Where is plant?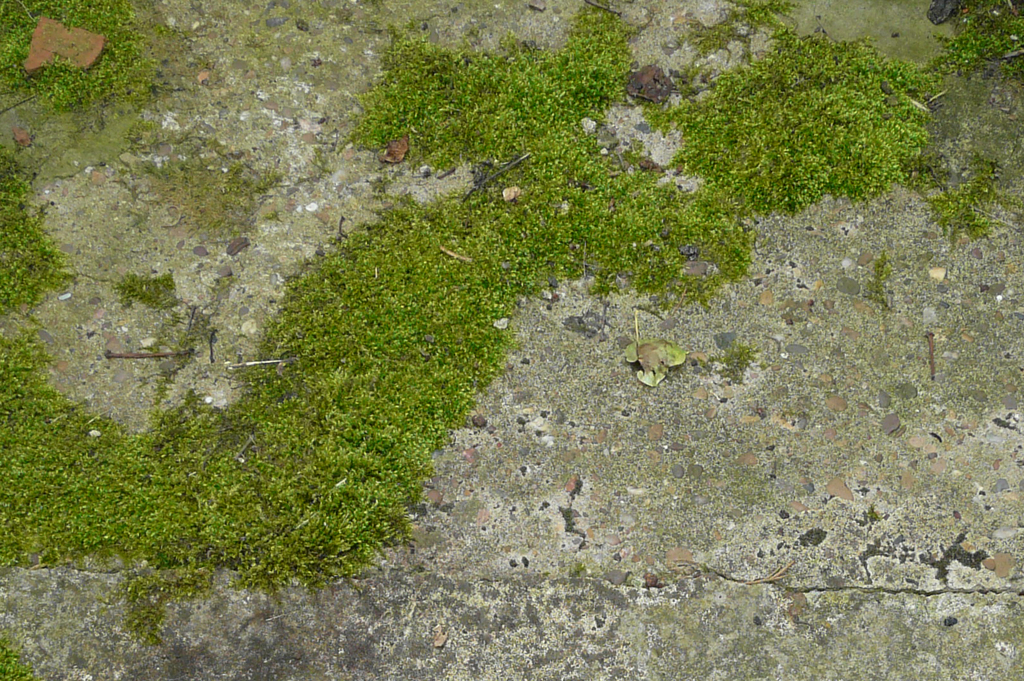
113:265:193:326.
